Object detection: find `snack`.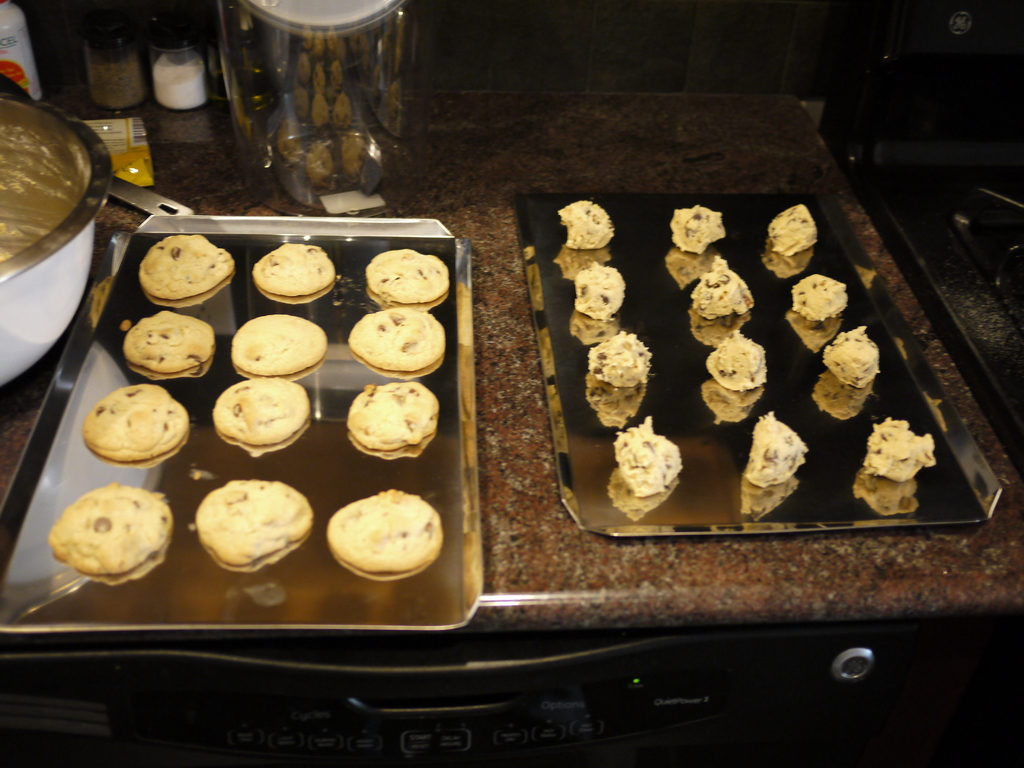
bbox=(381, 252, 453, 304).
